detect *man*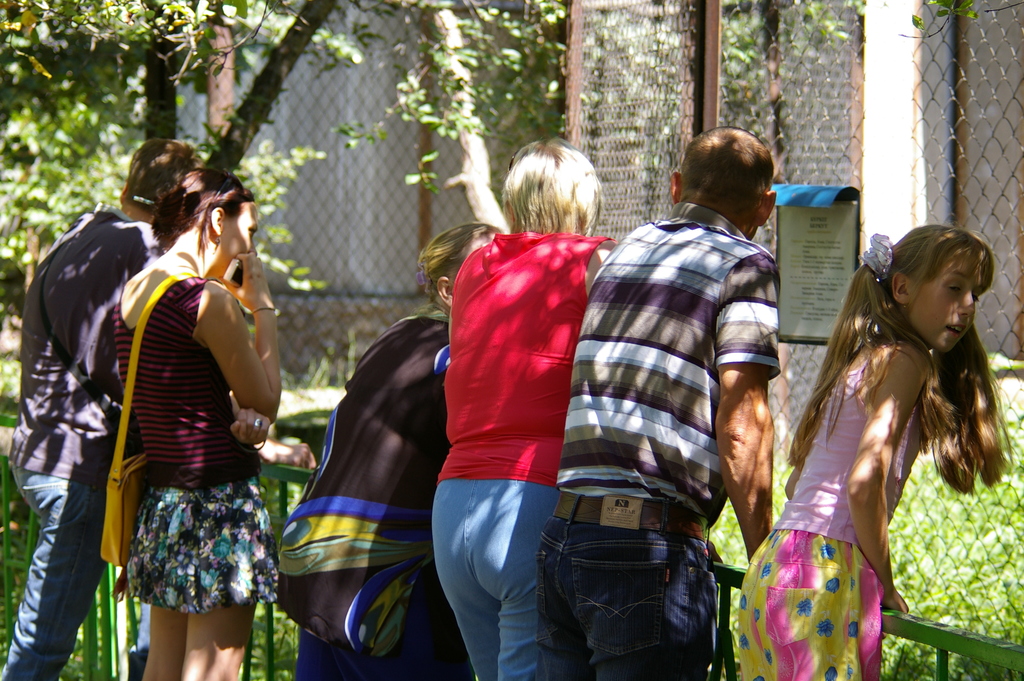
[left=0, top=136, right=209, bottom=680]
